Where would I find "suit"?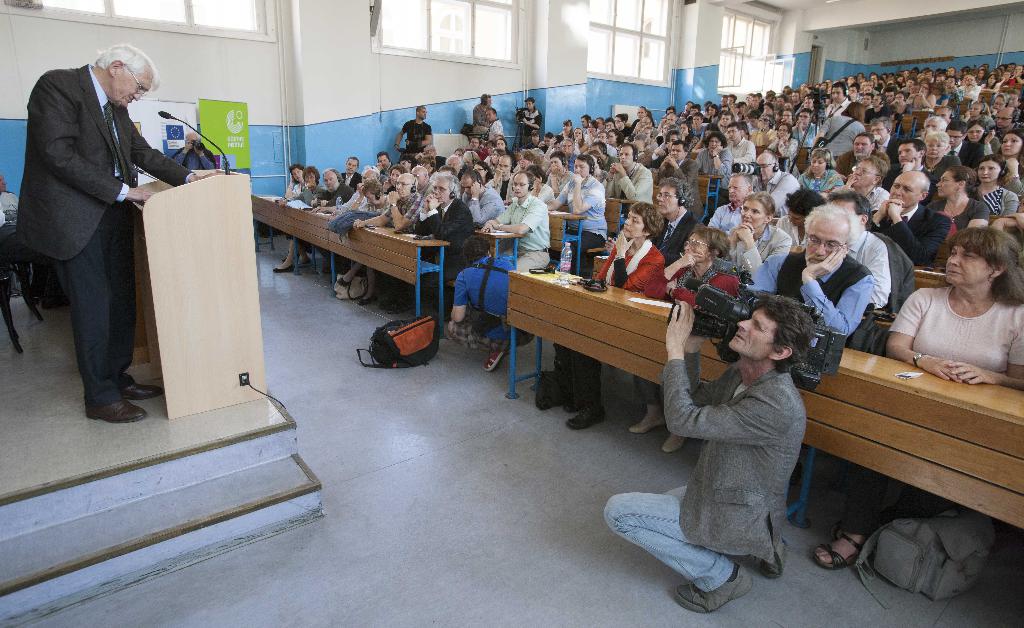
At select_region(284, 181, 324, 246).
